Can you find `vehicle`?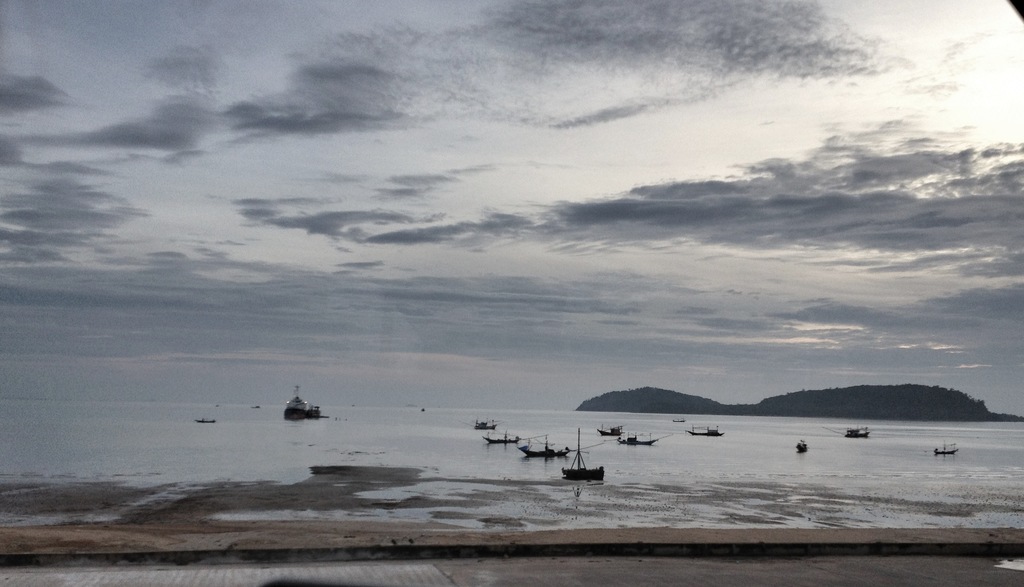
Yes, bounding box: bbox(517, 438, 573, 458).
